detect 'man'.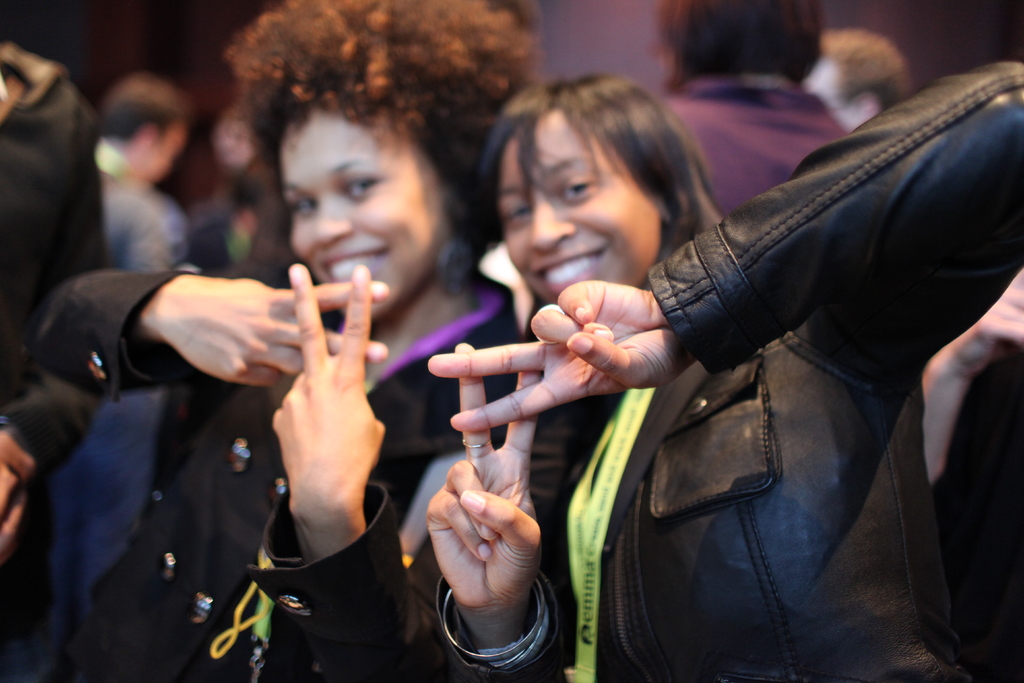
Detected at crop(89, 79, 197, 273).
